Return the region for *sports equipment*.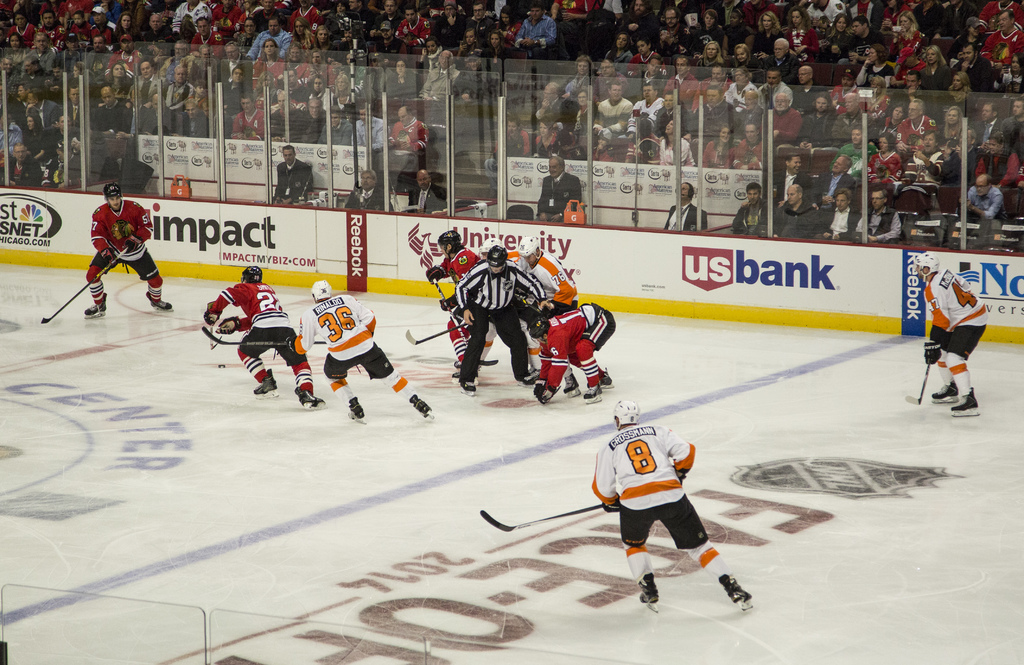
{"left": 202, "top": 326, "right": 328, "bottom": 347}.
